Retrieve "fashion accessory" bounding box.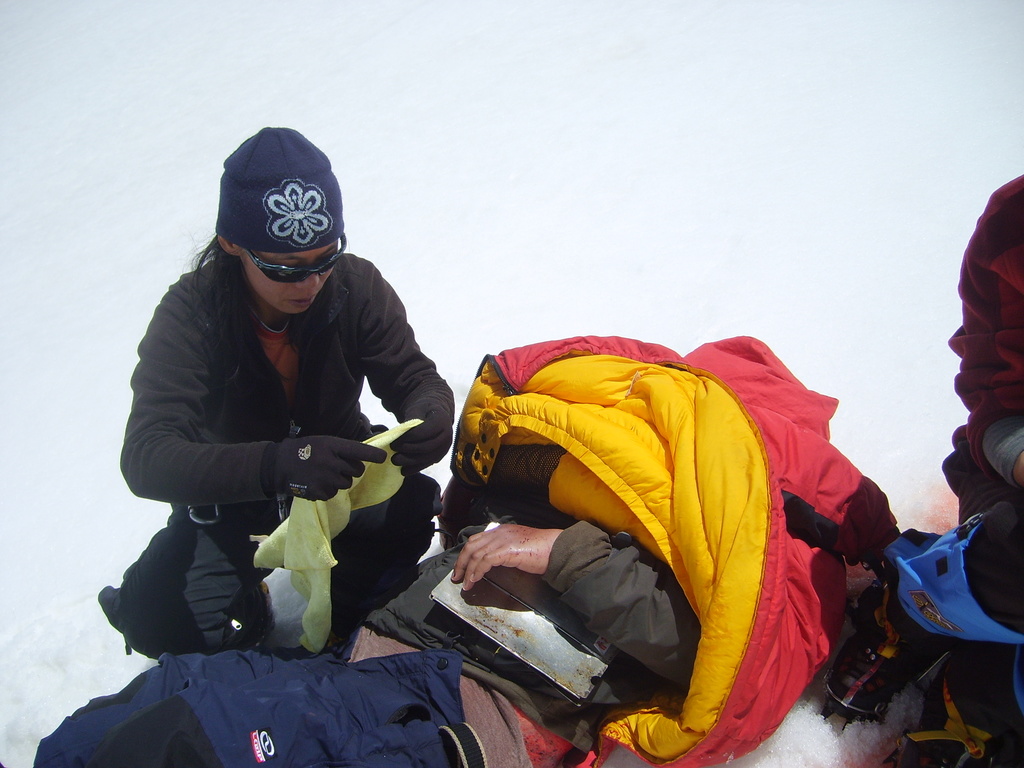
Bounding box: {"x1": 269, "y1": 435, "x2": 384, "y2": 500}.
